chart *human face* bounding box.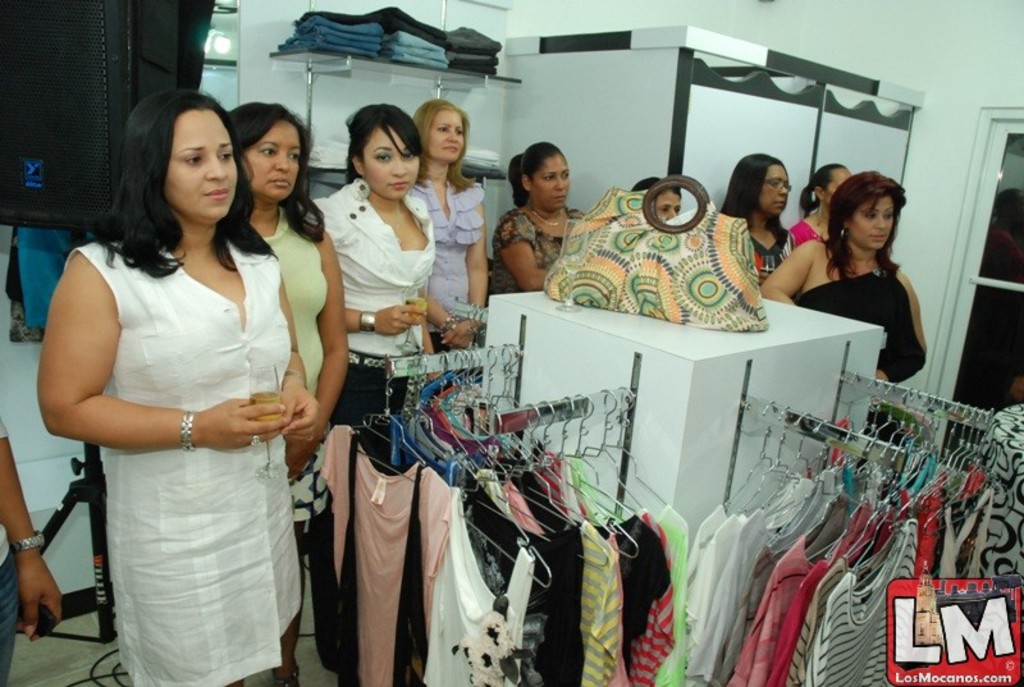
Charted: [530, 154, 571, 217].
